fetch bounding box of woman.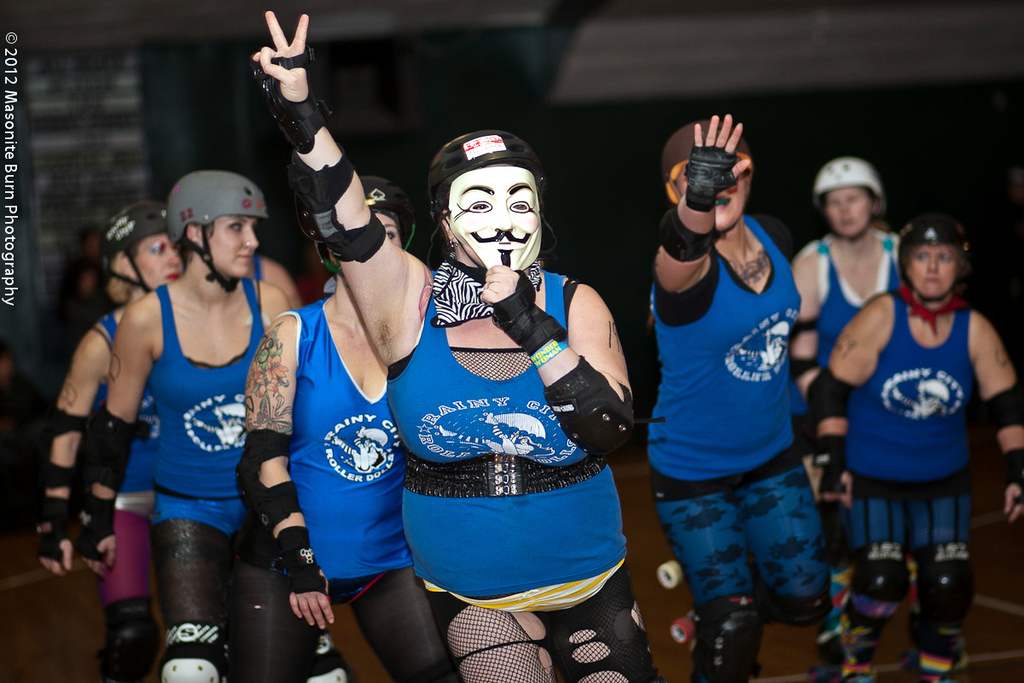
Bbox: select_region(801, 213, 1023, 682).
